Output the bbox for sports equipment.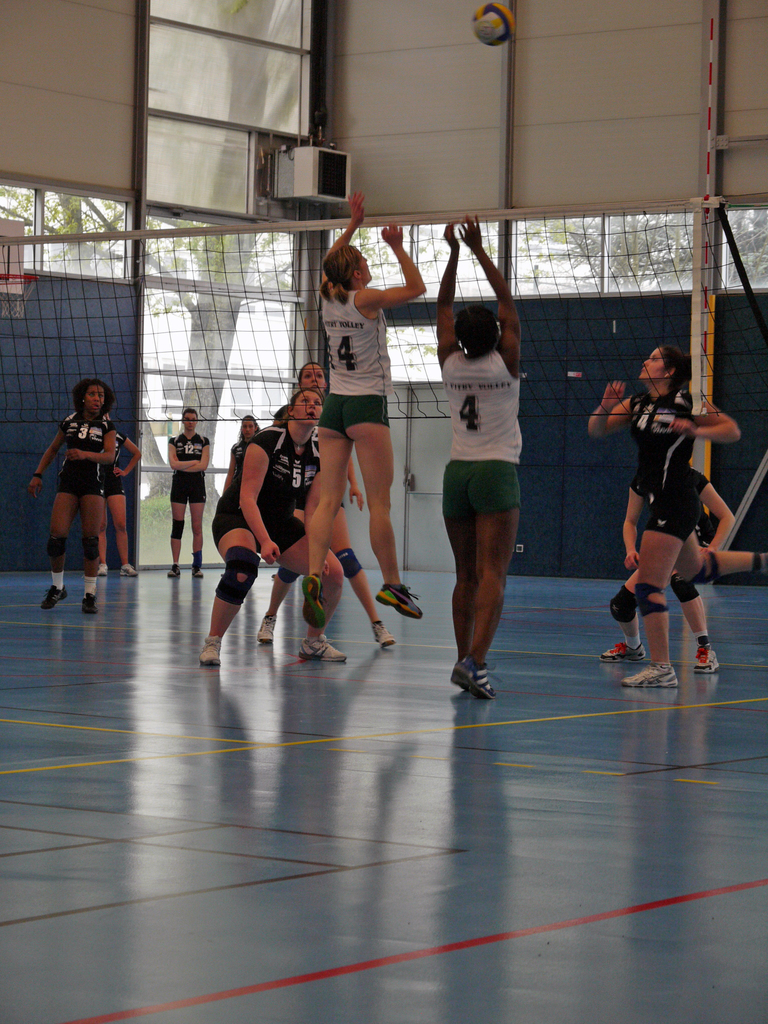
81 593 98 616.
